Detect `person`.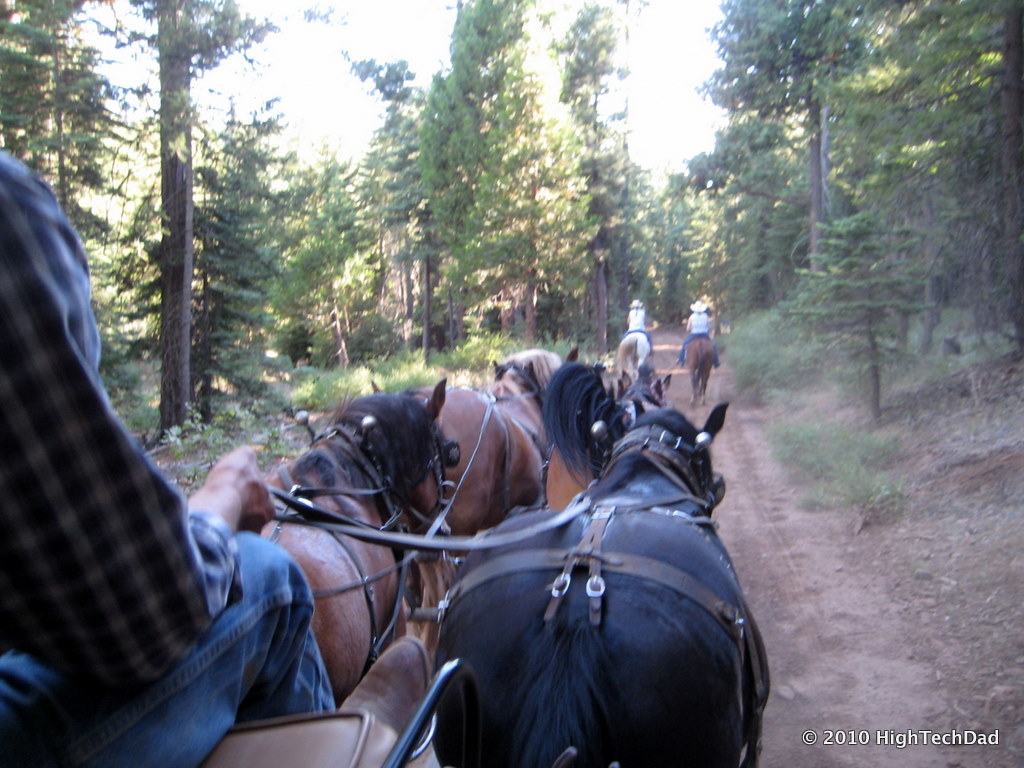
Detected at pyautogui.locateOnScreen(623, 297, 654, 359).
